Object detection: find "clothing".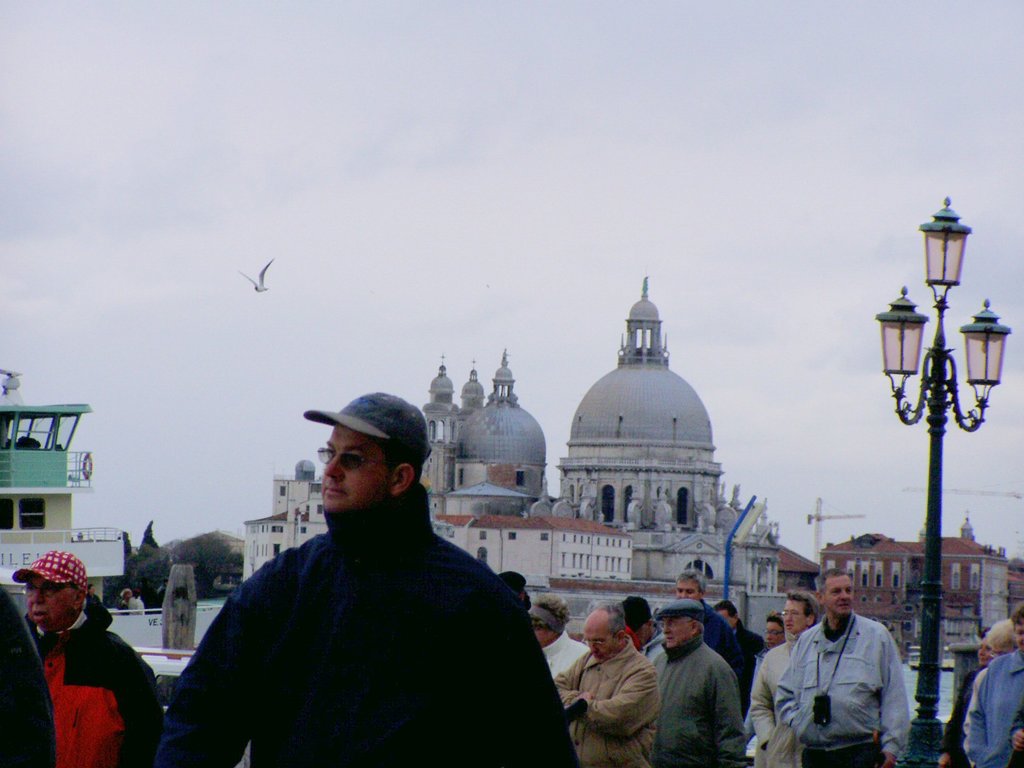
left=648, top=628, right=742, bottom=767.
